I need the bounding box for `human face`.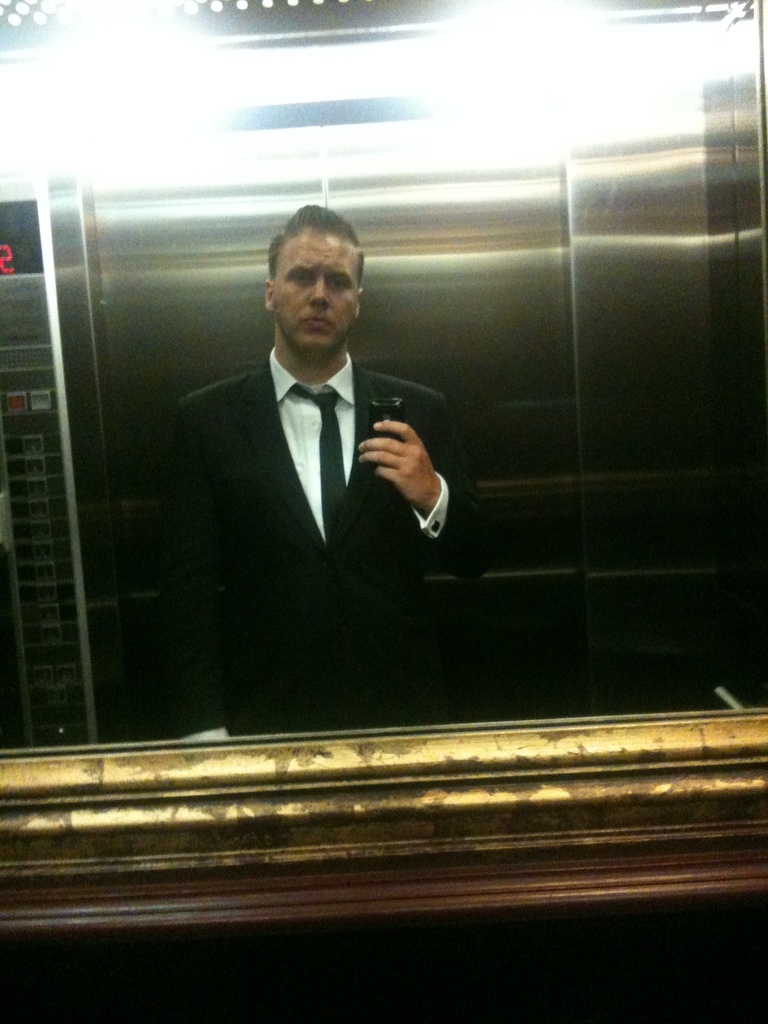
Here it is: (left=275, top=223, right=357, bottom=352).
